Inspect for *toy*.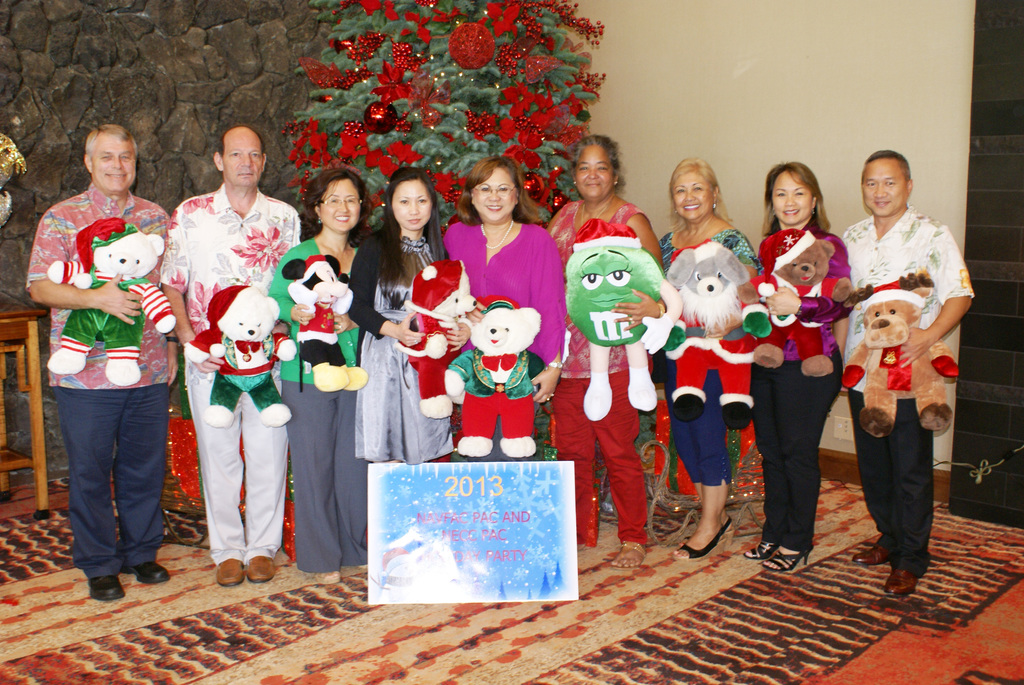
Inspection: {"left": 278, "top": 256, "right": 383, "bottom": 400}.
